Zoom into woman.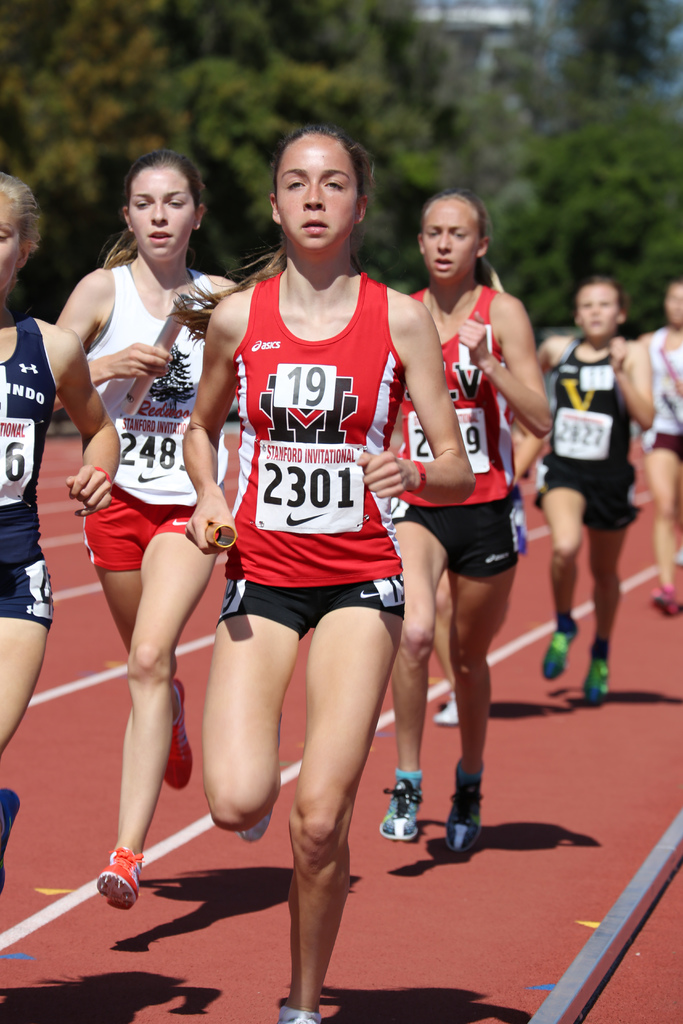
Zoom target: [514,274,654,704].
